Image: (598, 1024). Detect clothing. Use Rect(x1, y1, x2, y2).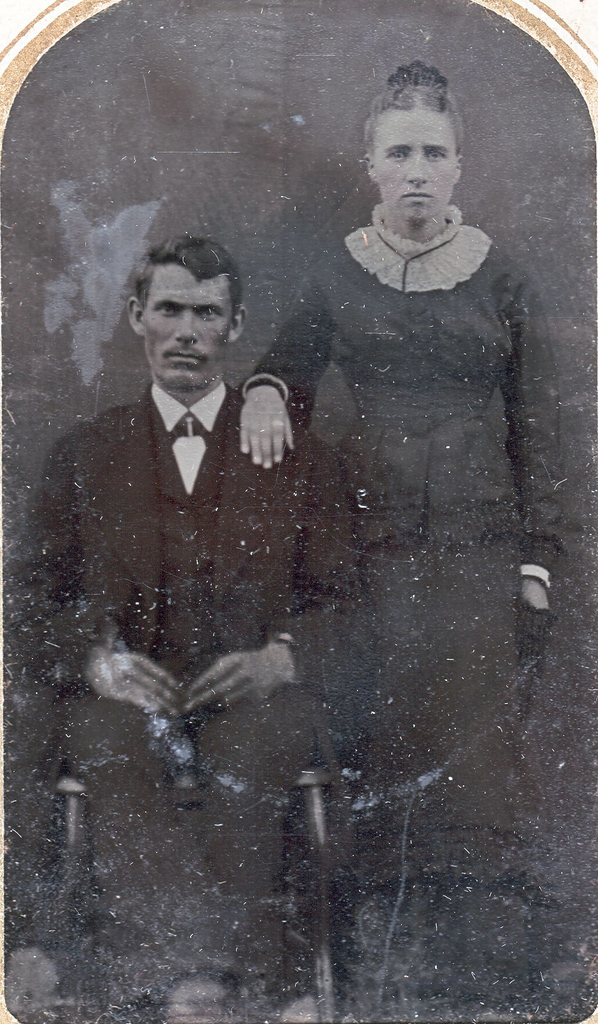
Rect(22, 383, 375, 1023).
